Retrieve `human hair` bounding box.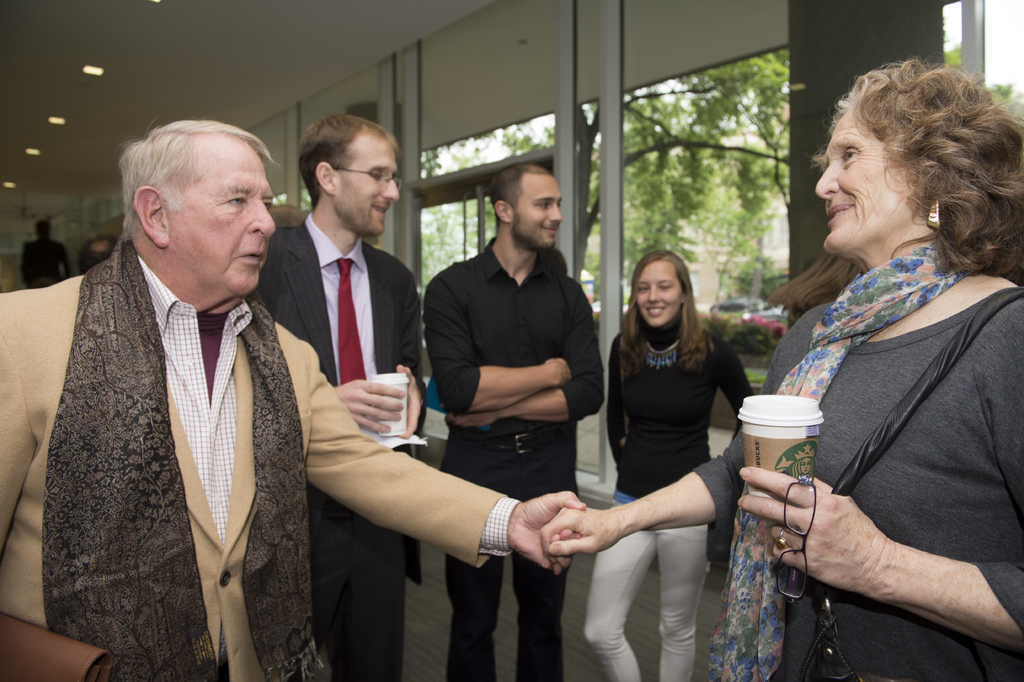
Bounding box: [left=296, top=111, right=399, bottom=210].
